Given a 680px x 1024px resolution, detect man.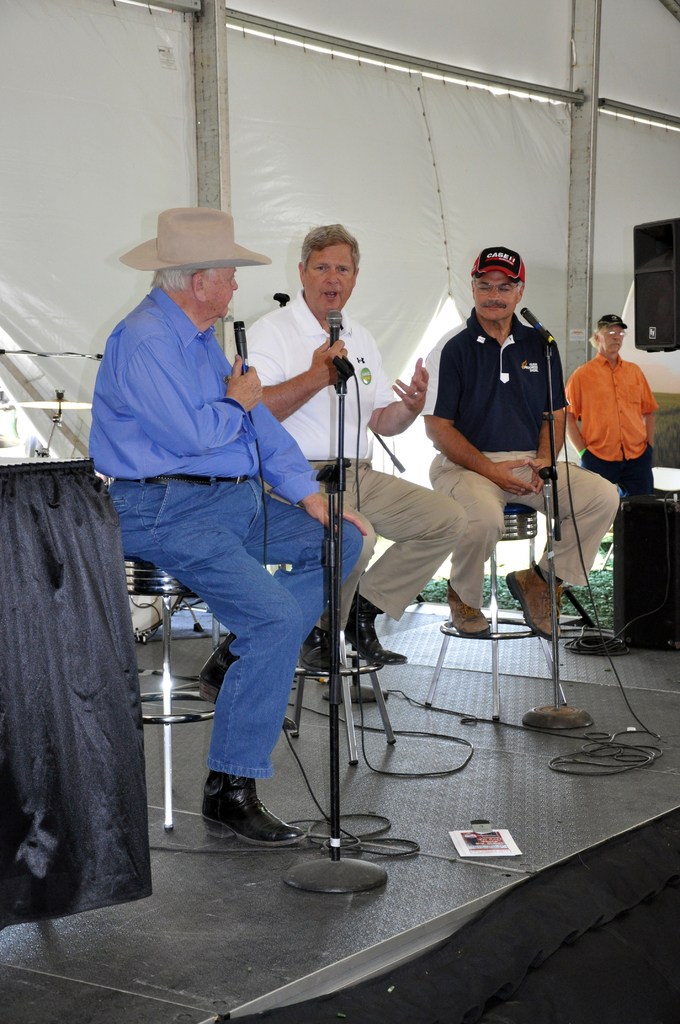
236/219/444/650.
